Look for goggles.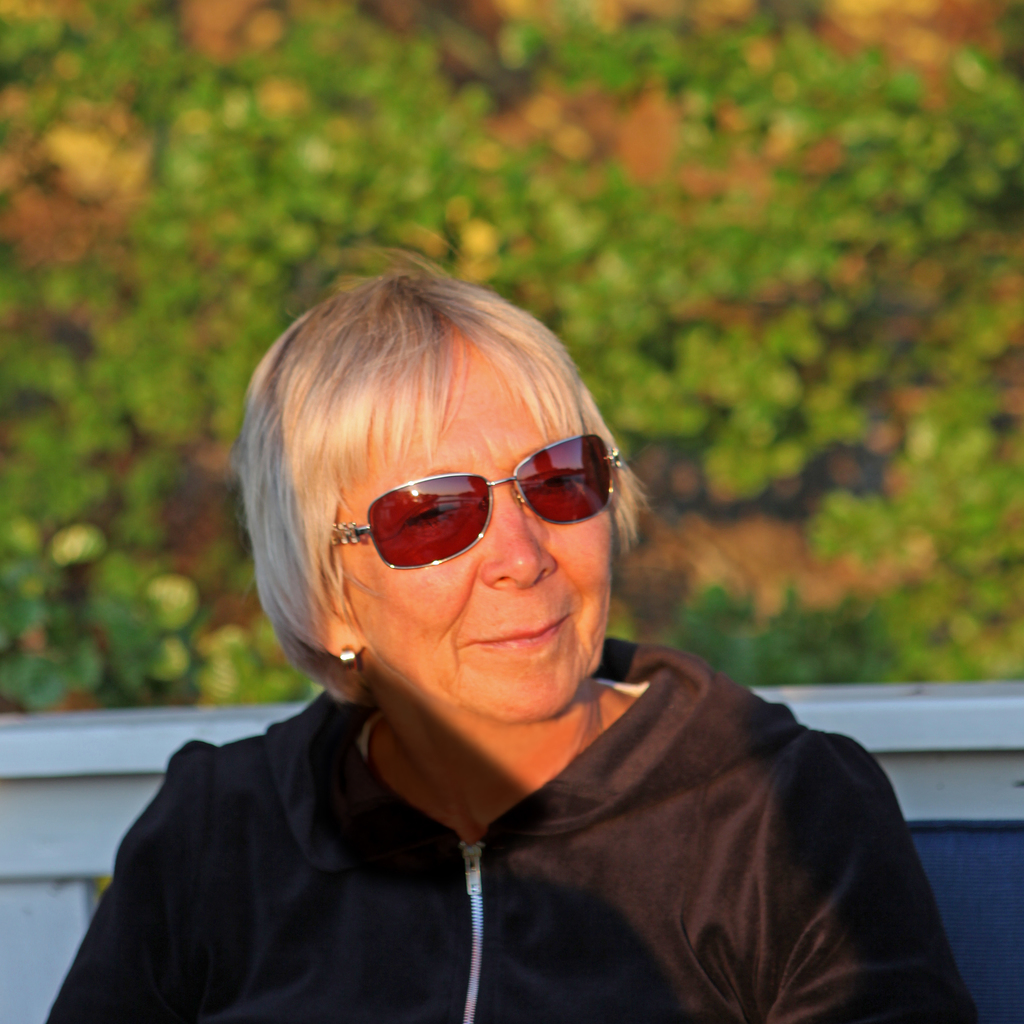
Found: [311,414,634,573].
